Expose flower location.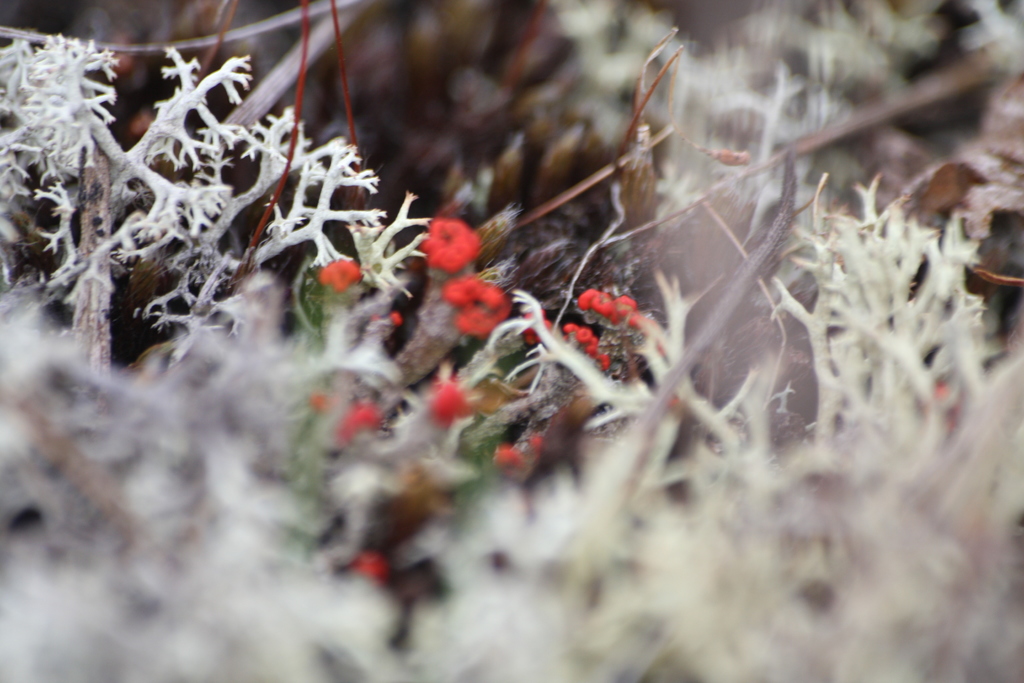
Exposed at (409, 204, 475, 272).
